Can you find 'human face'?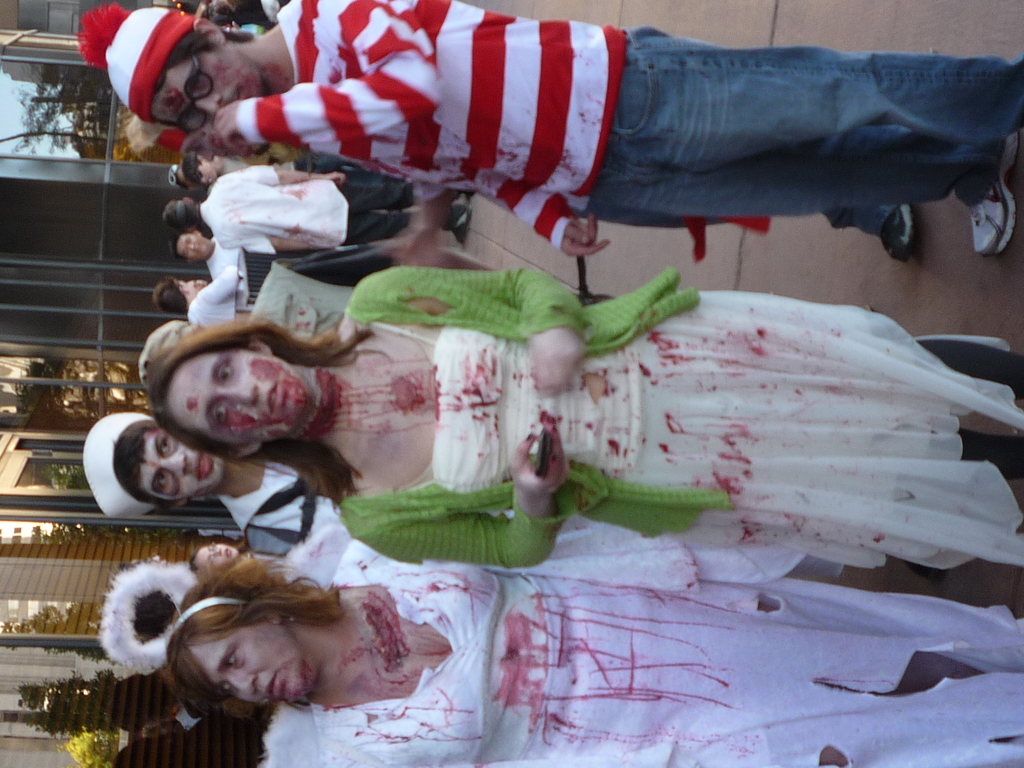
Yes, bounding box: BBox(179, 229, 211, 259).
